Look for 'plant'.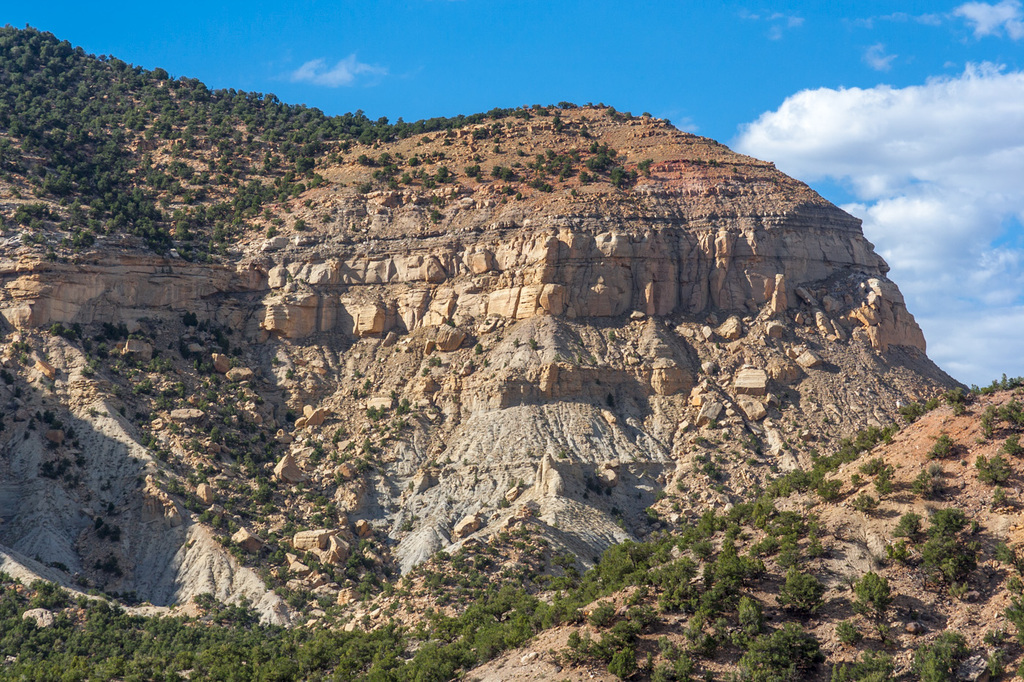
Found: x1=9, y1=335, x2=30, y2=355.
